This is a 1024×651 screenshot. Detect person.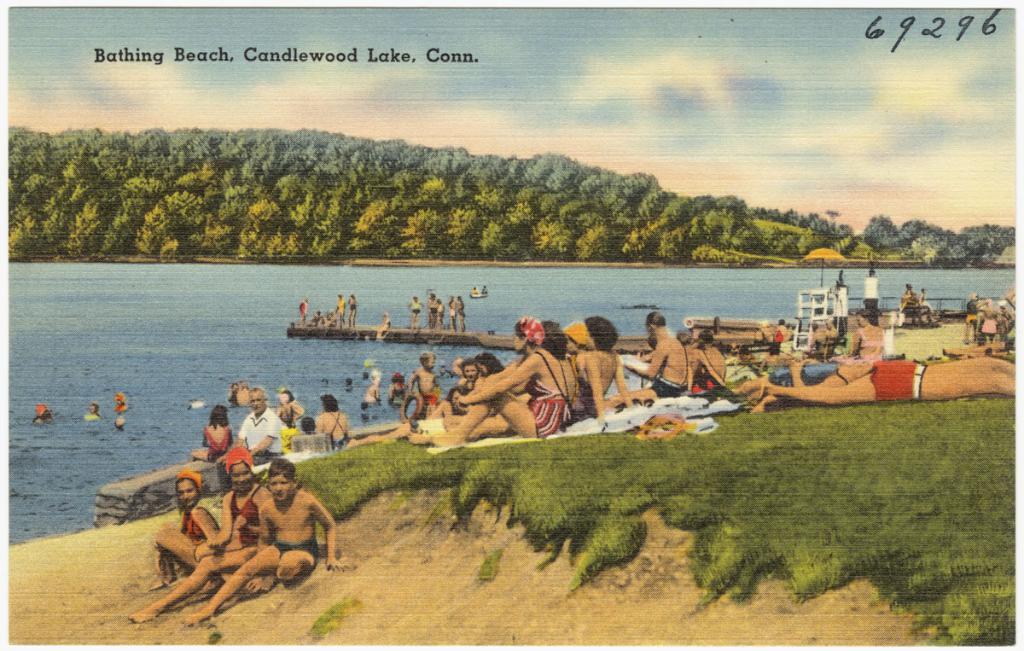
{"x1": 108, "y1": 392, "x2": 134, "y2": 411}.
